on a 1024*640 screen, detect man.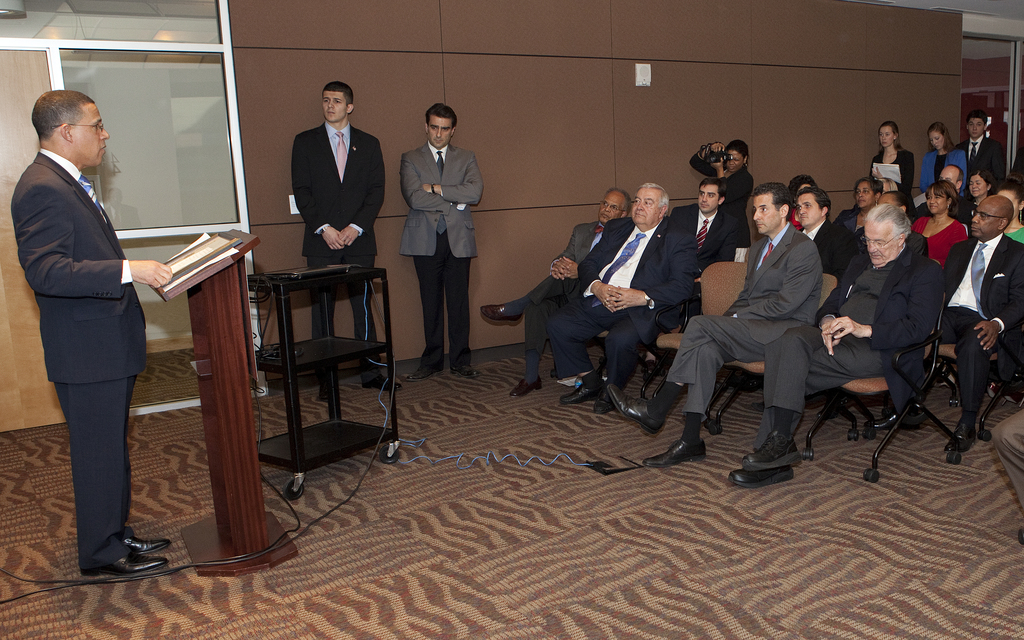
BBox(609, 184, 826, 467).
